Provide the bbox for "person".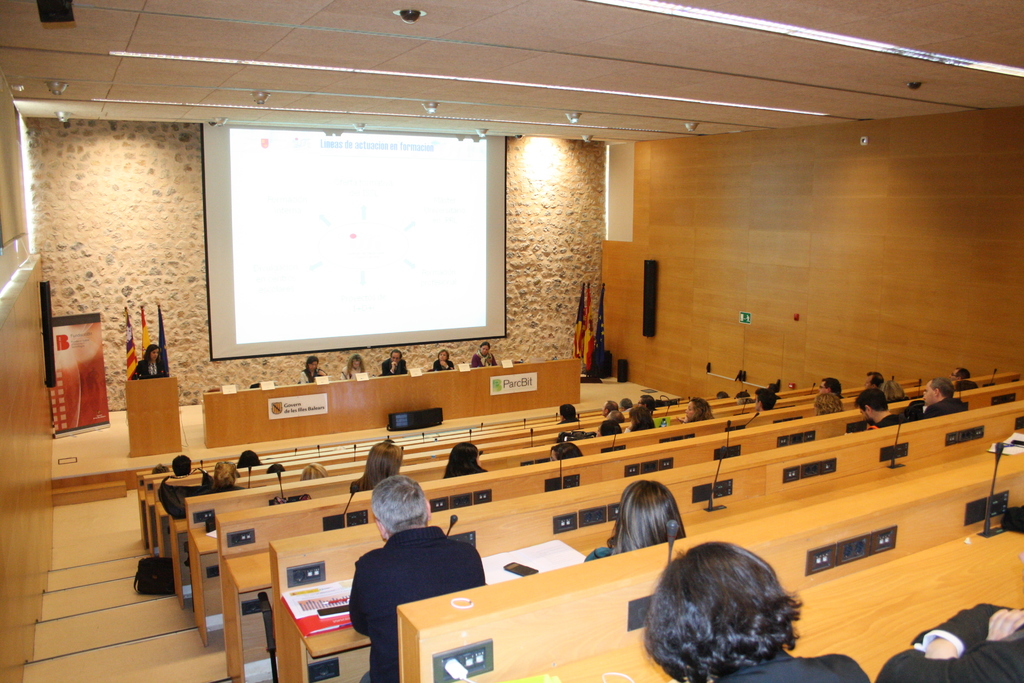
<region>345, 484, 479, 657</region>.
